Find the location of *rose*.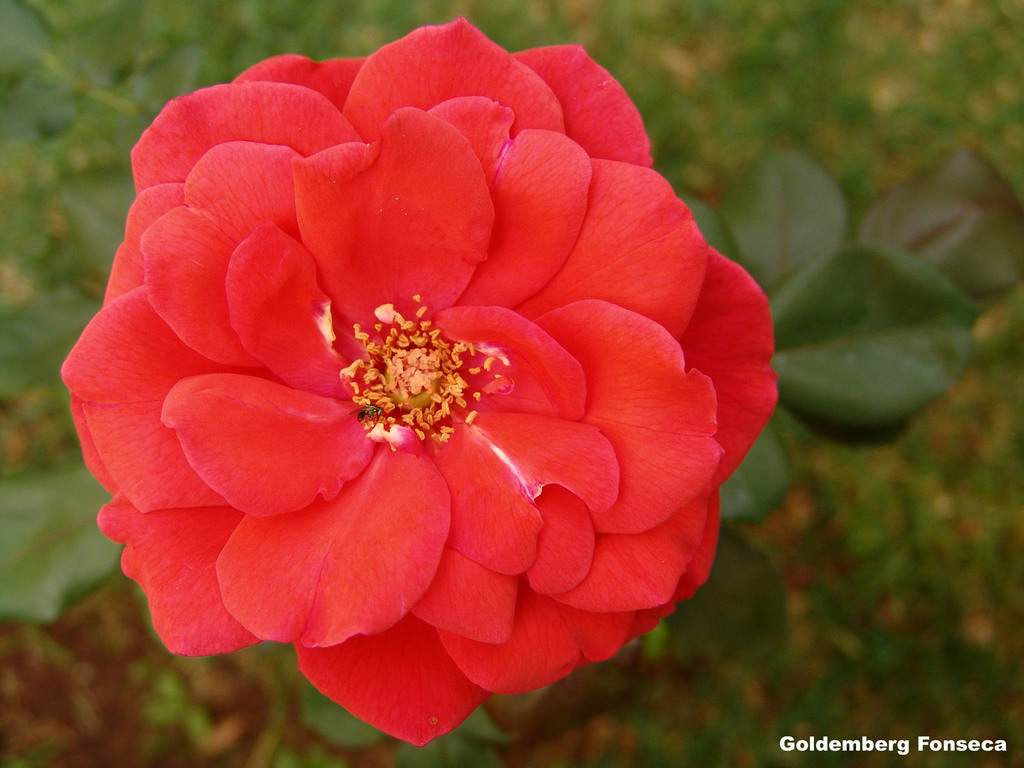
Location: x1=60, y1=13, x2=780, y2=749.
